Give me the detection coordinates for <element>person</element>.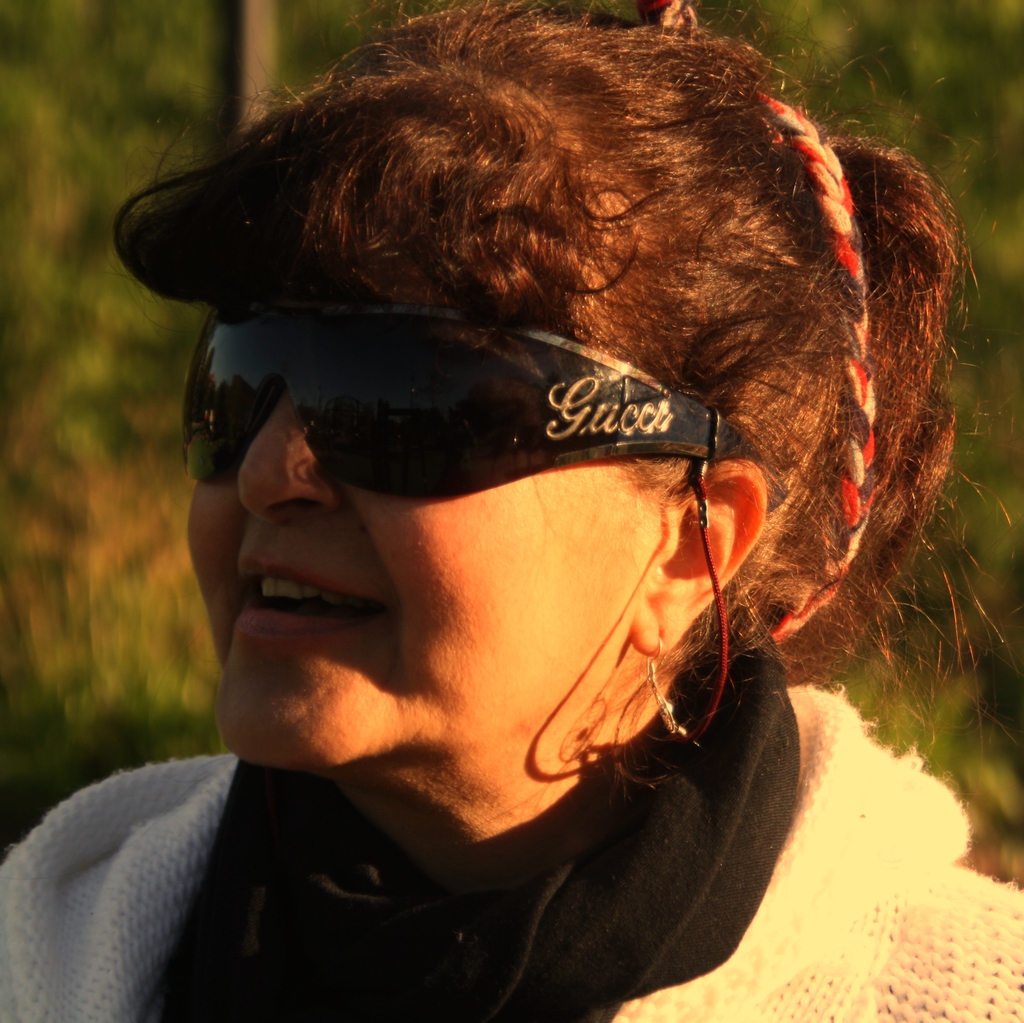
box(0, 0, 1023, 1022).
